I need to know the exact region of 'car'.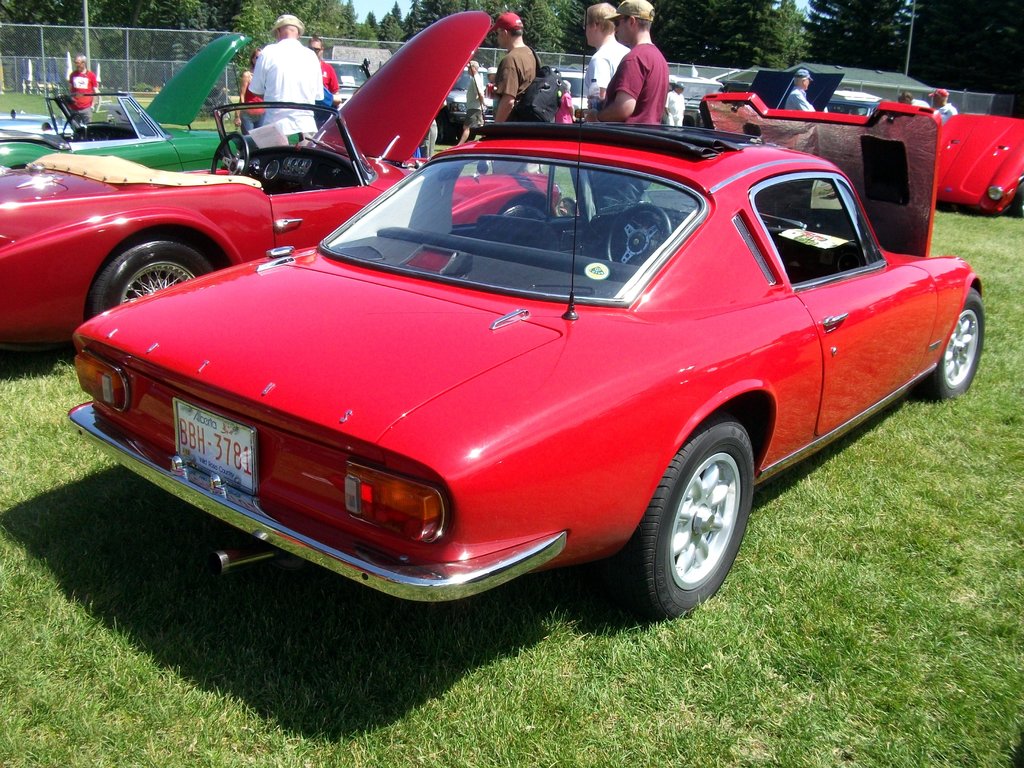
Region: bbox=[59, 111, 976, 628].
